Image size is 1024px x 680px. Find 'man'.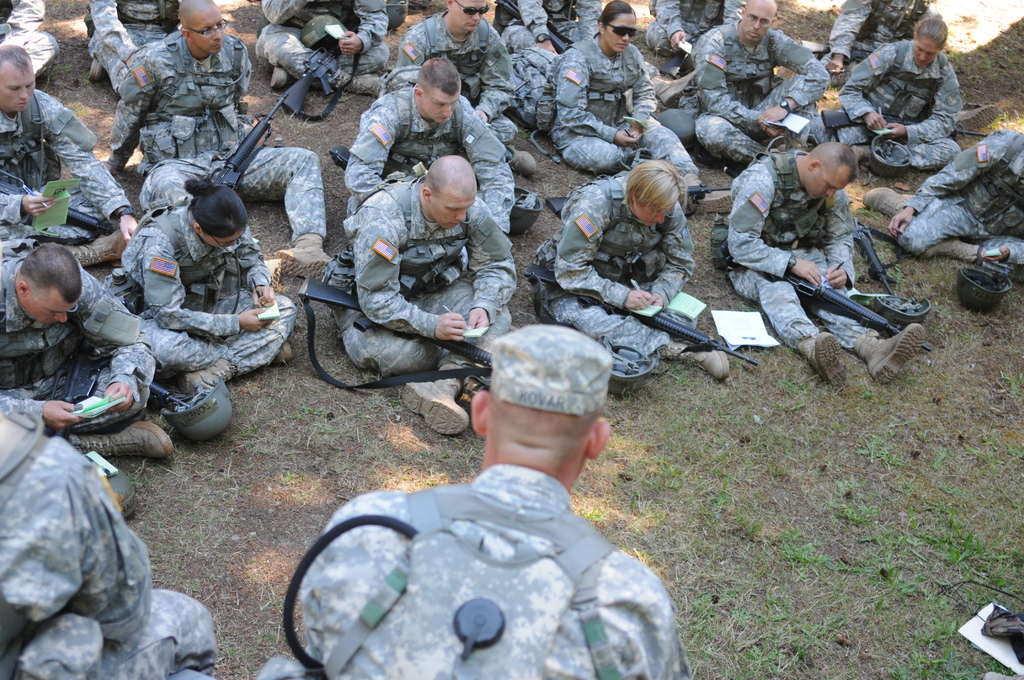
{"x1": 83, "y1": 0, "x2": 191, "y2": 81}.
